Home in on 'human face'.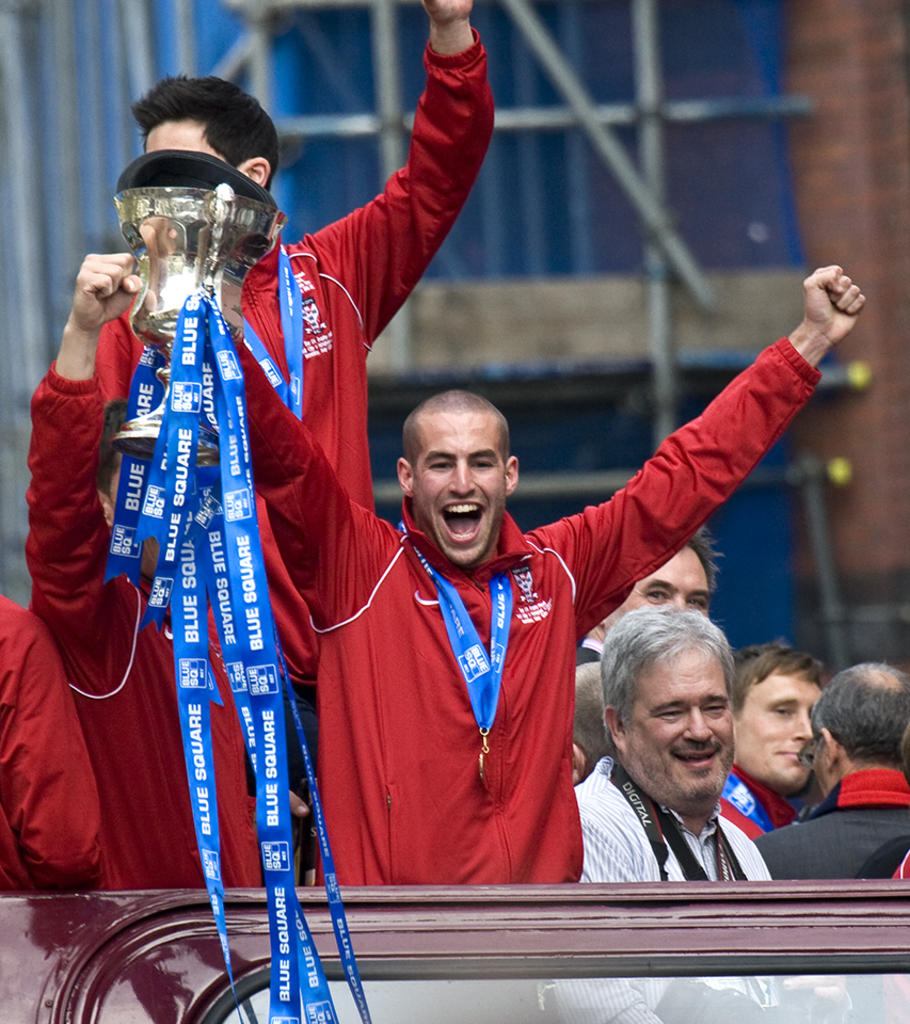
Homed in at (133, 109, 248, 185).
